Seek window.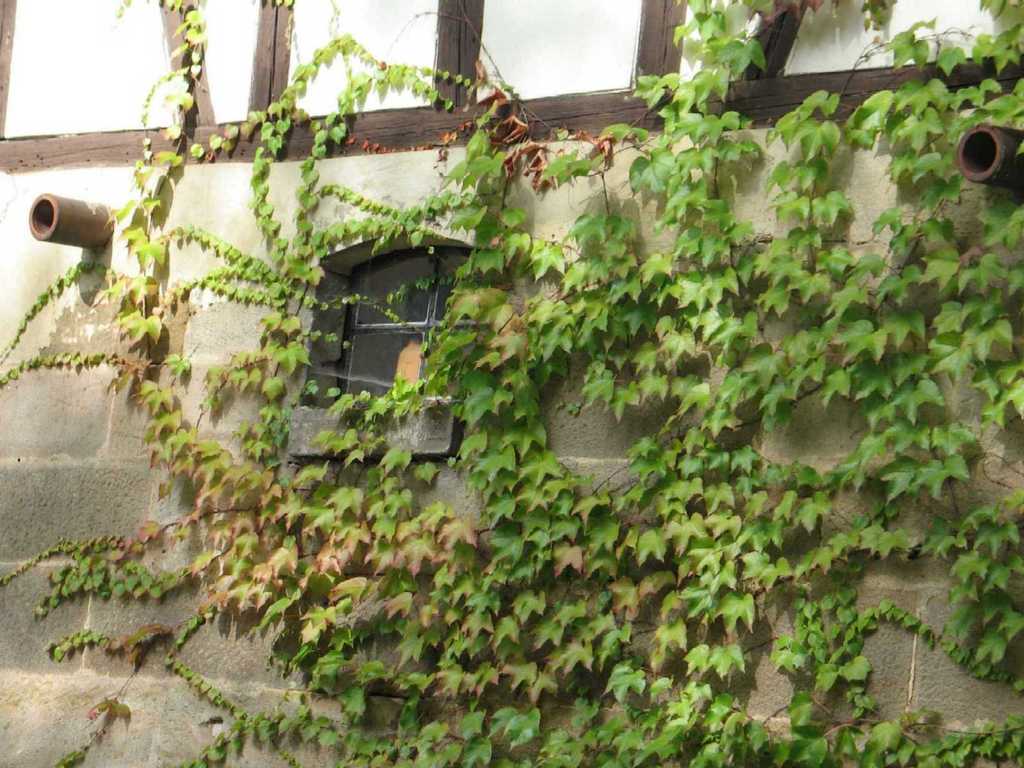
(317,225,438,417).
